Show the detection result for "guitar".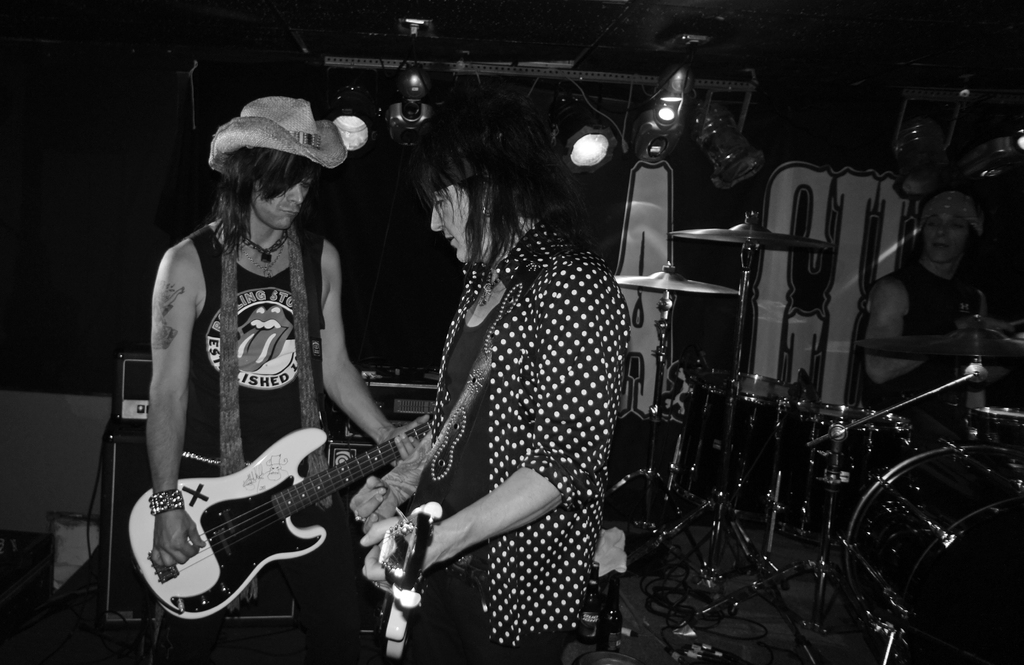
bbox=(374, 496, 444, 664).
